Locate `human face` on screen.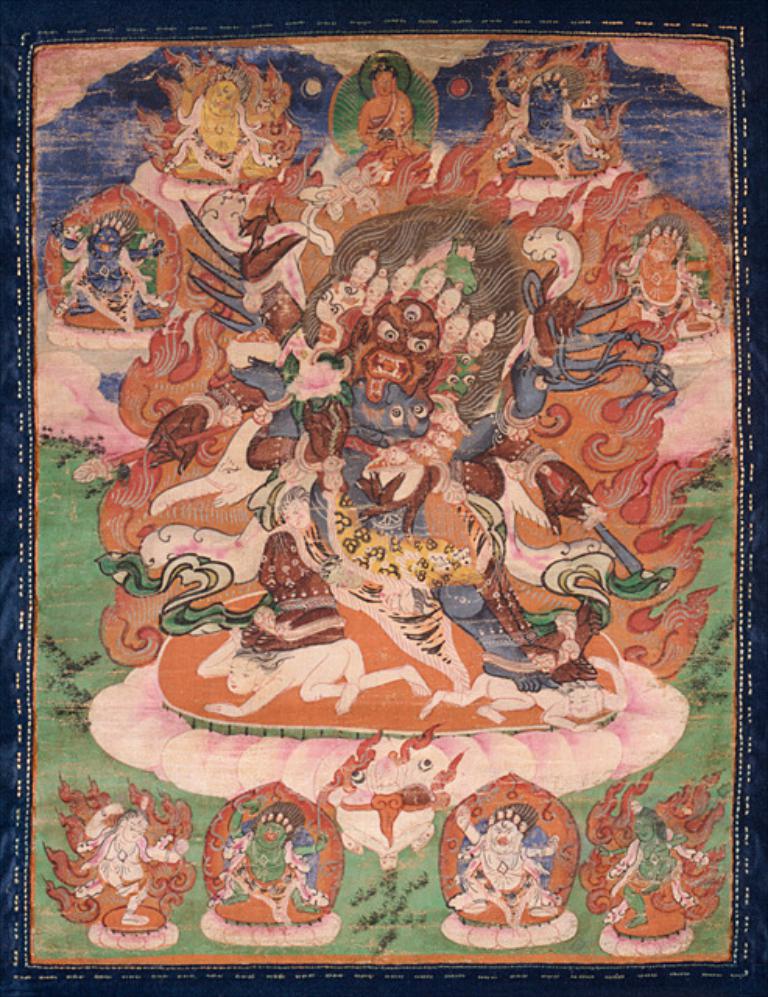
On screen at 470,321,492,351.
